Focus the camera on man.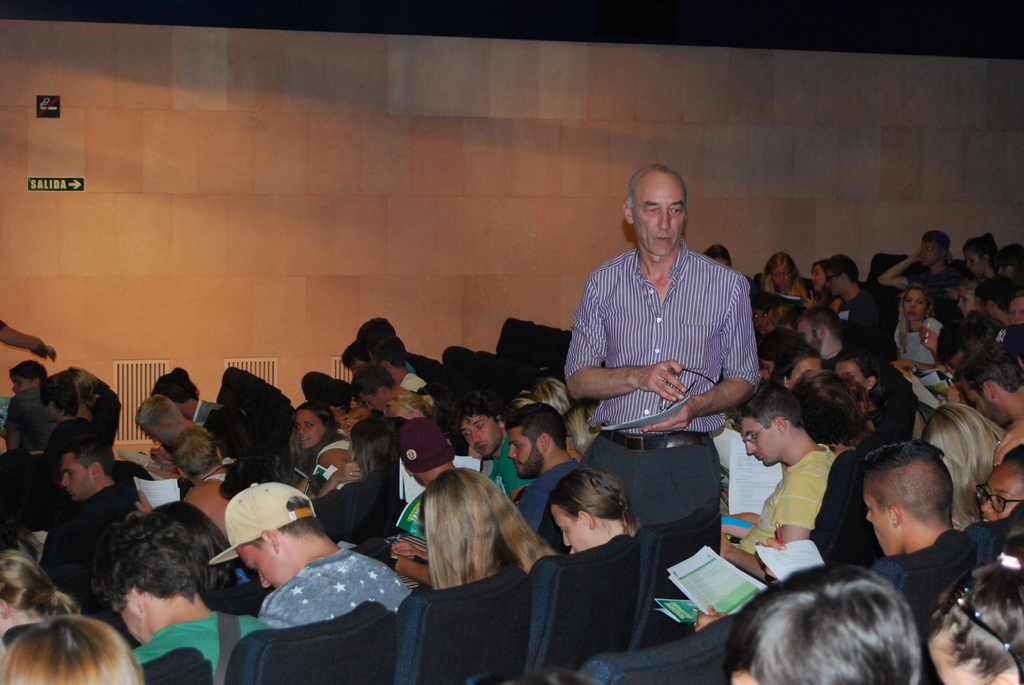
Focus region: [150,369,219,428].
